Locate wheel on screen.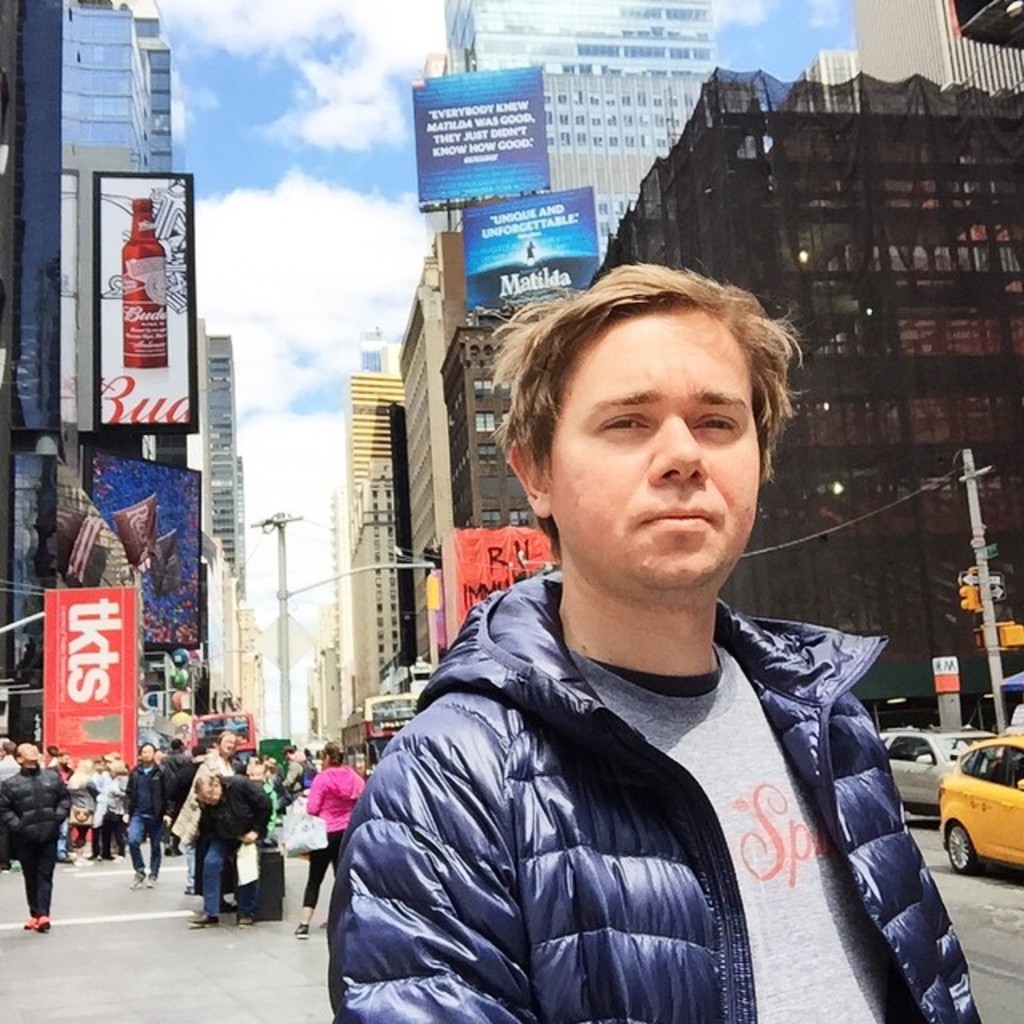
On screen at <bbox>944, 821, 978, 875</bbox>.
